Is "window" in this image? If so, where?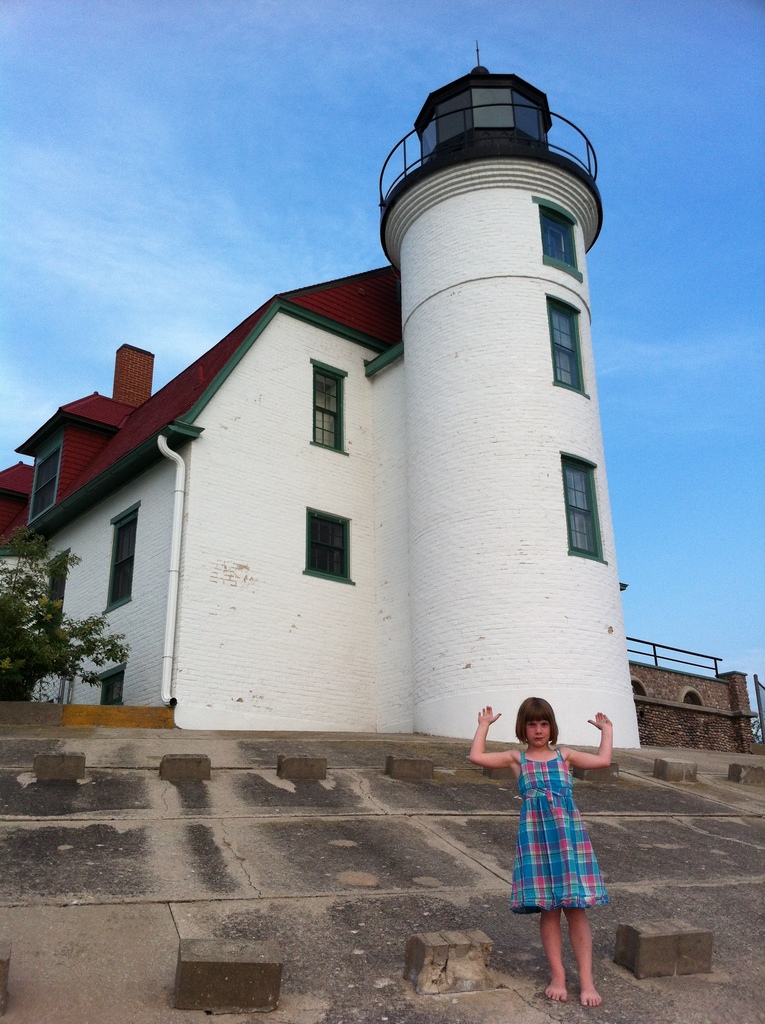
Yes, at locate(684, 694, 706, 731).
